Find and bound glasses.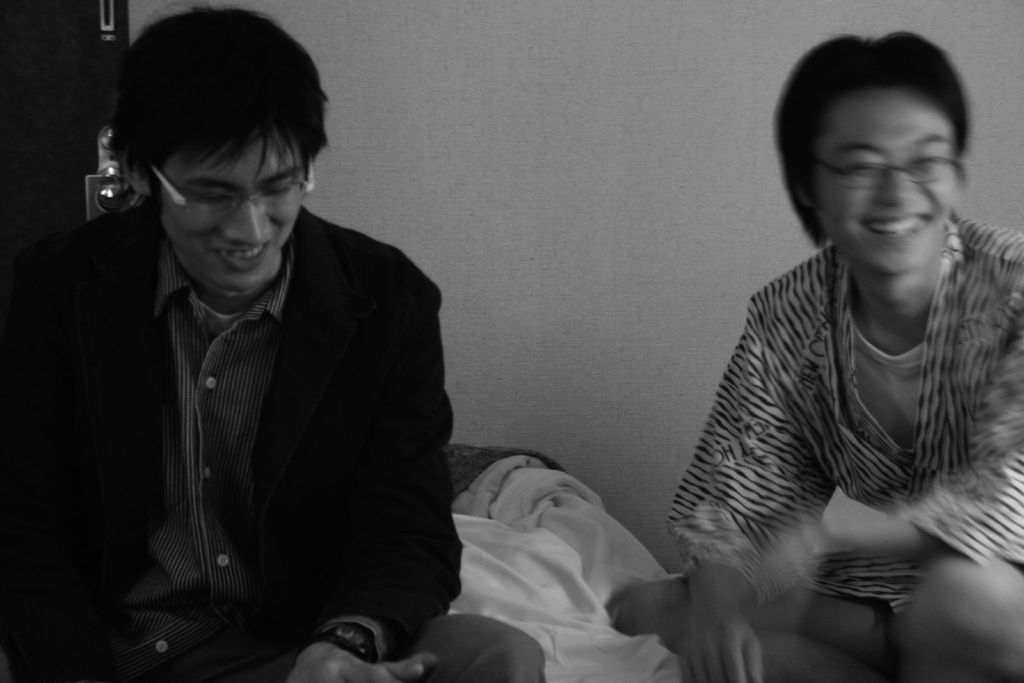
Bound: Rect(822, 161, 966, 192).
